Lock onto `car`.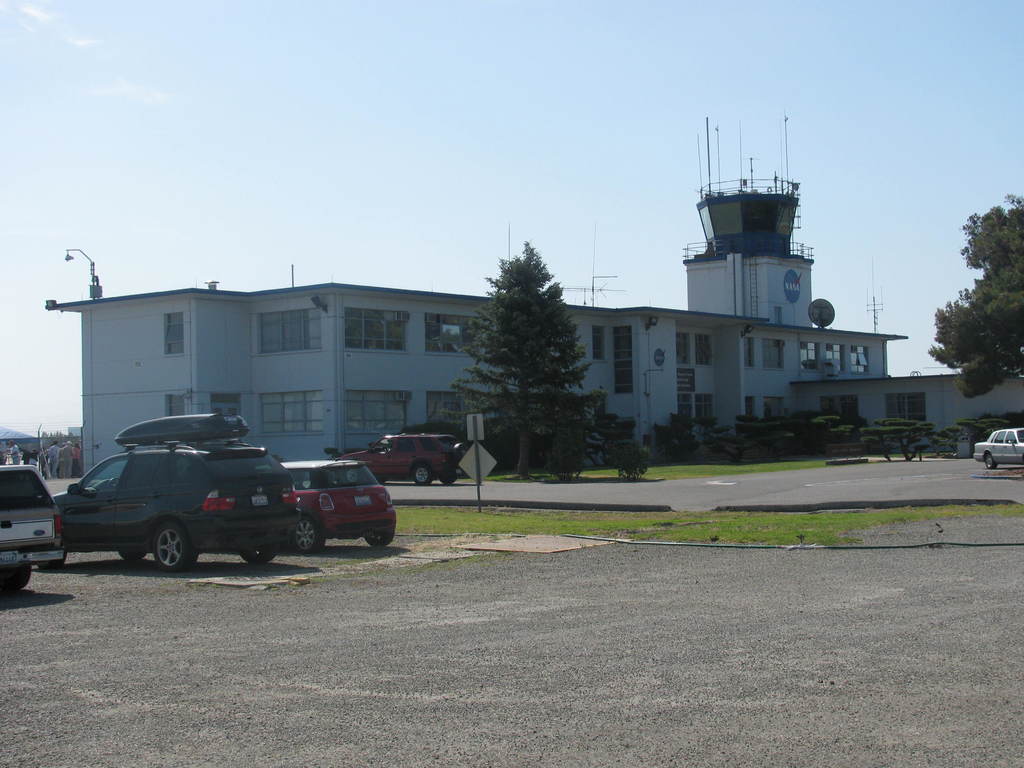
Locked: l=49, t=408, r=304, b=577.
